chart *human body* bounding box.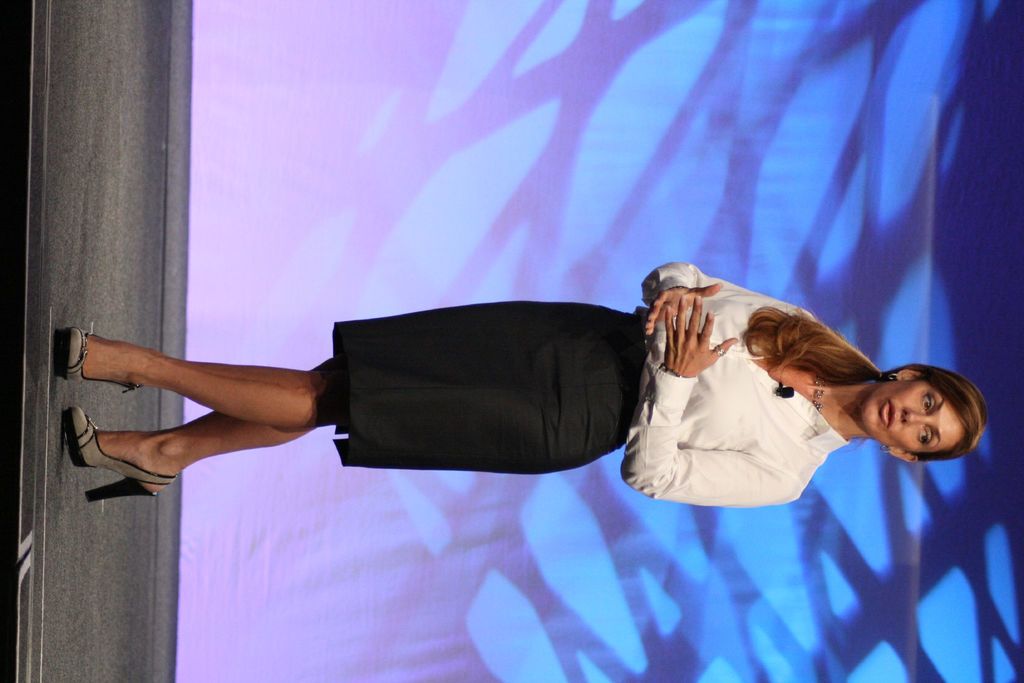
Charted: 115:245:973:532.
